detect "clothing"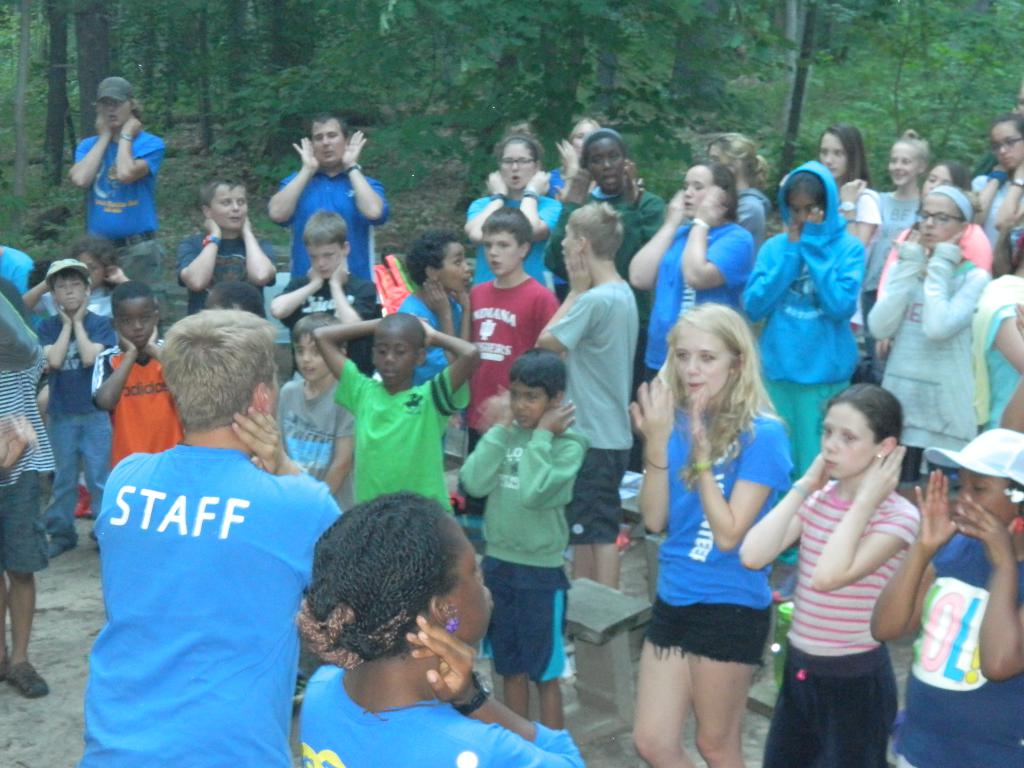
detection(76, 133, 165, 285)
